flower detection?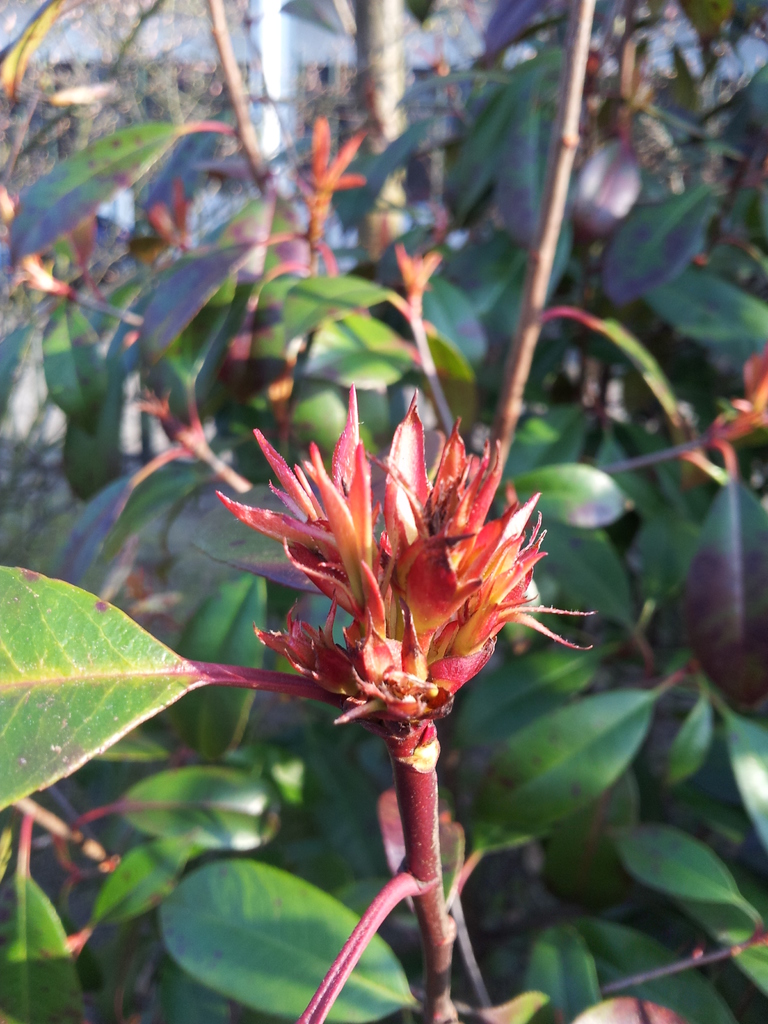
crop(214, 411, 563, 779)
